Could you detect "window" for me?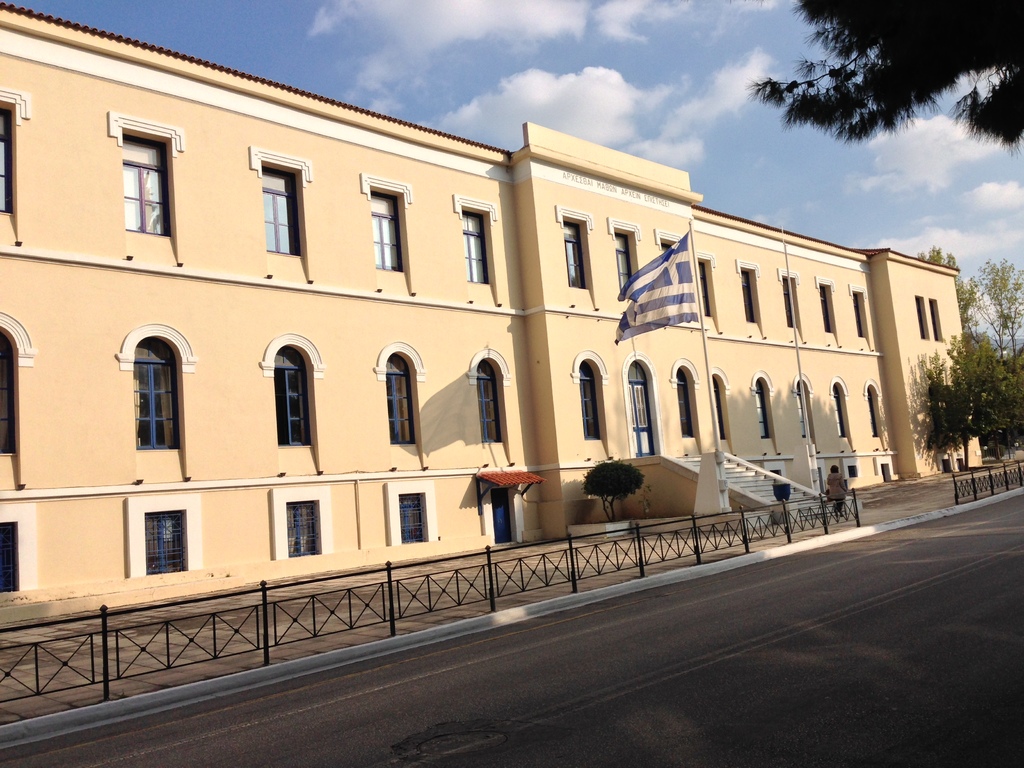
Detection result: (x1=382, y1=372, x2=418, y2=446).
